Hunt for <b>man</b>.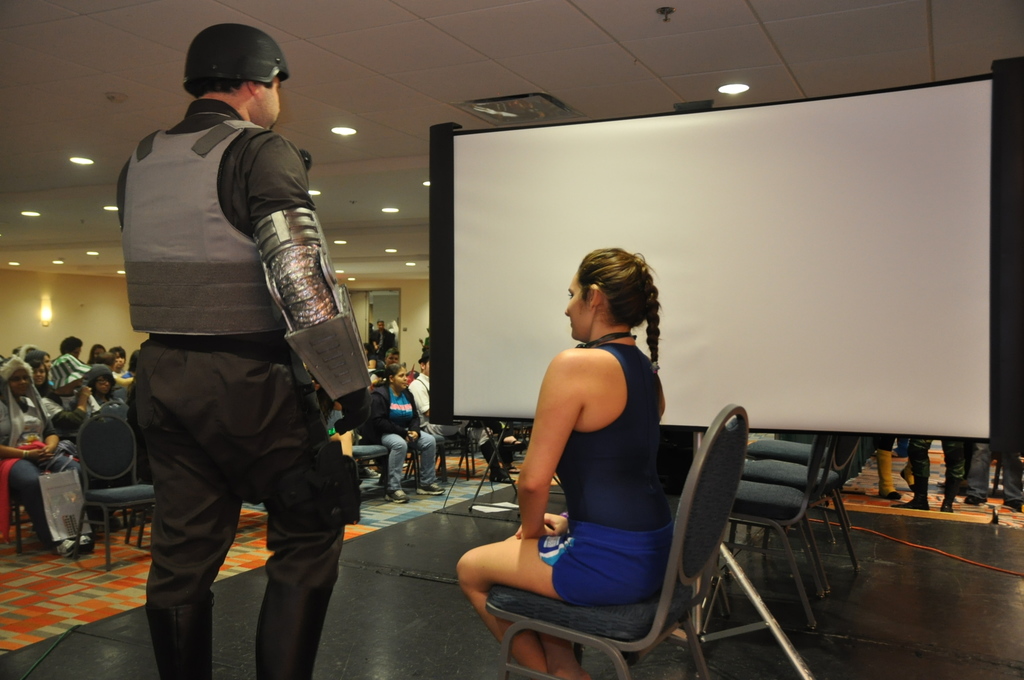
Hunted down at 58,334,87,362.
